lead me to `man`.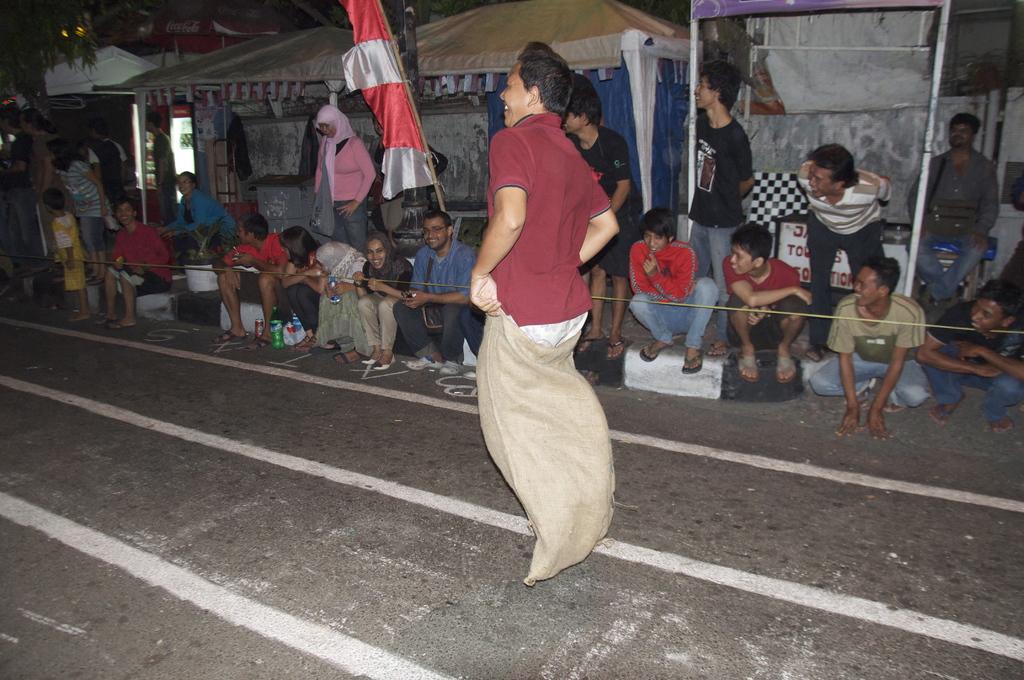
Lead to [x1=215, y1=218, x2=294, y2=350].
